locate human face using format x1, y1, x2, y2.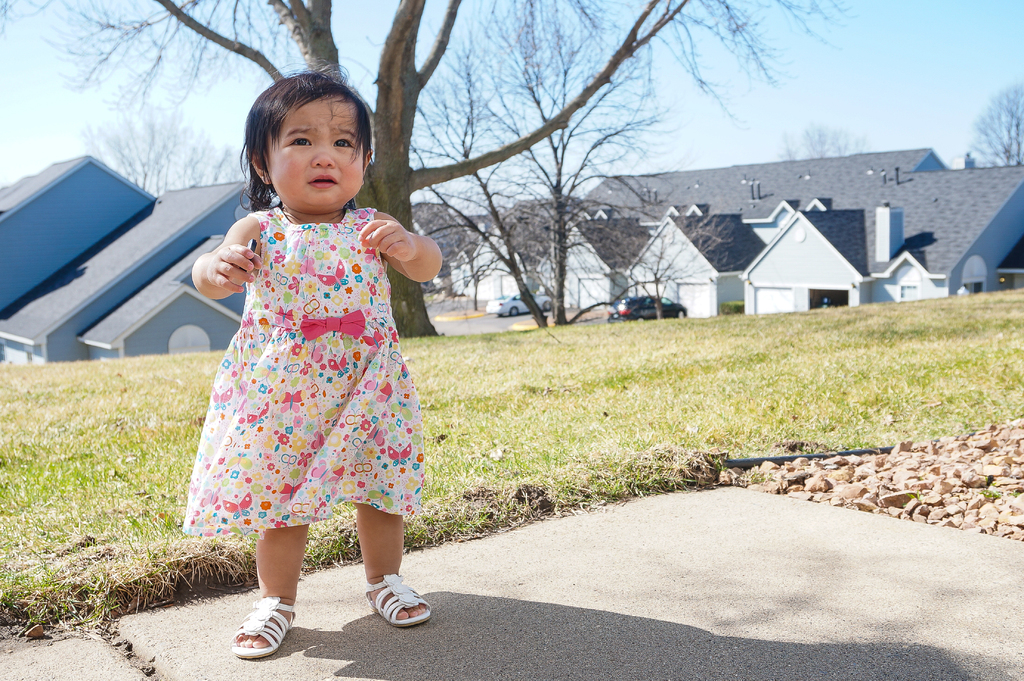
268, 98, 364, 203.
